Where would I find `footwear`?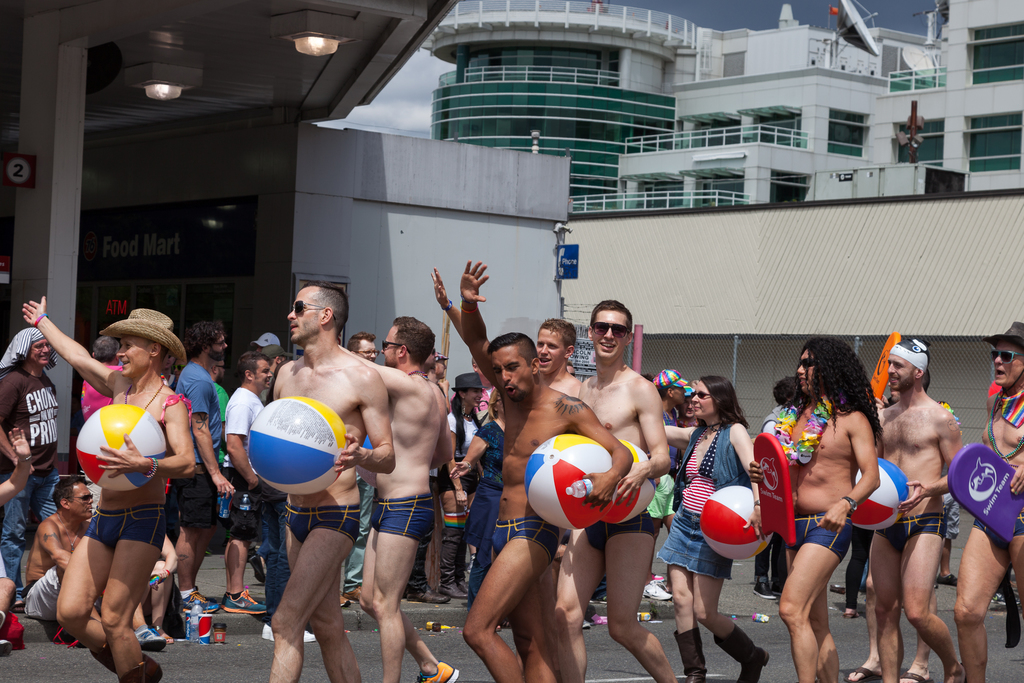
At select_region(178, 585, 220, 614).
